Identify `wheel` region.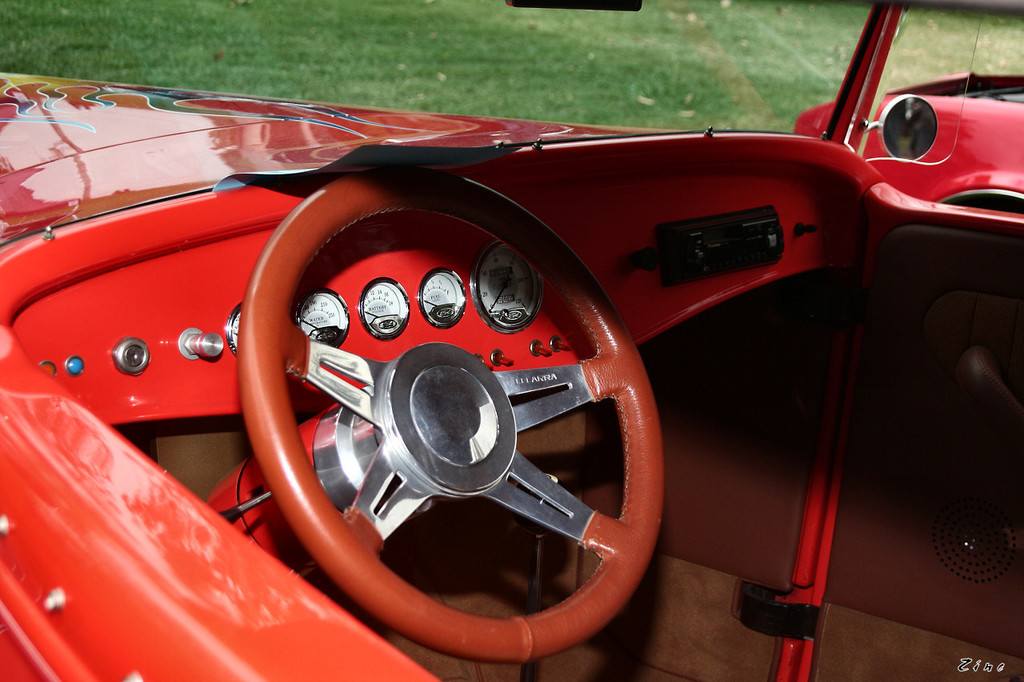
Region: {"x1": 230, "y1": 179, "x2": 663, "y2": 657}.
